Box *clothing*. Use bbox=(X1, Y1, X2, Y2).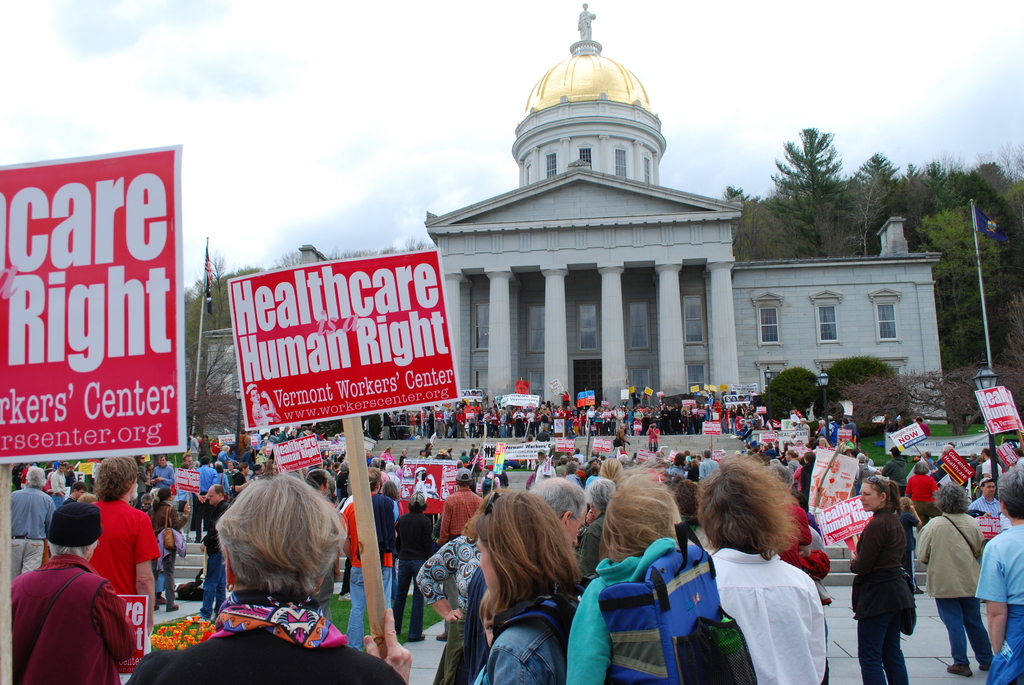
bbox=(848, 418, 857, 451).
